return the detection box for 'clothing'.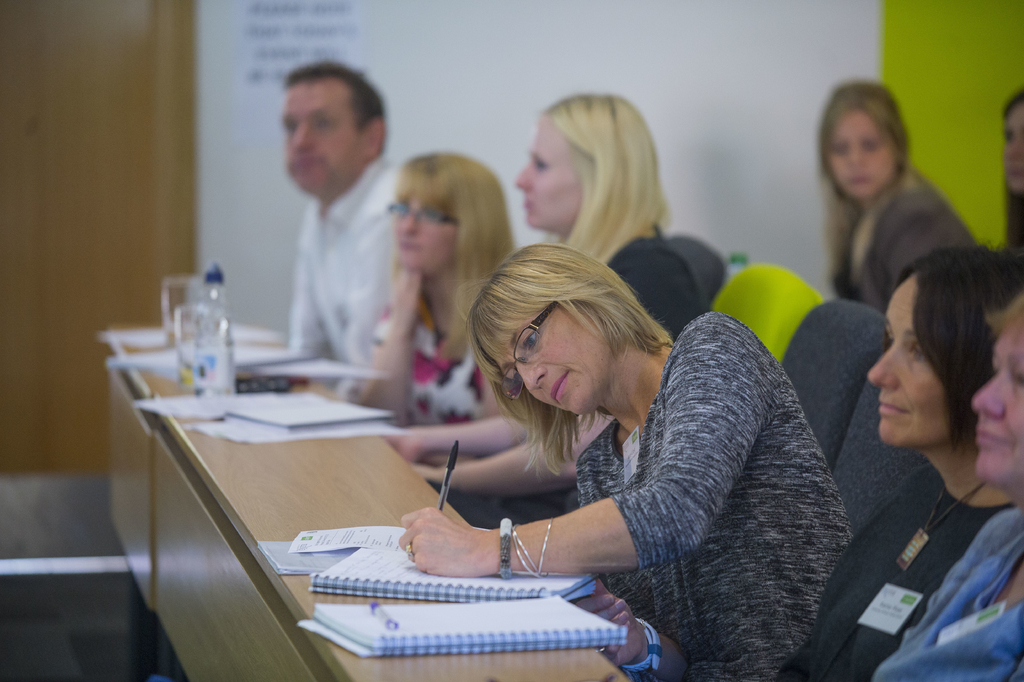
bbox=[573, 313, 856, 681].
